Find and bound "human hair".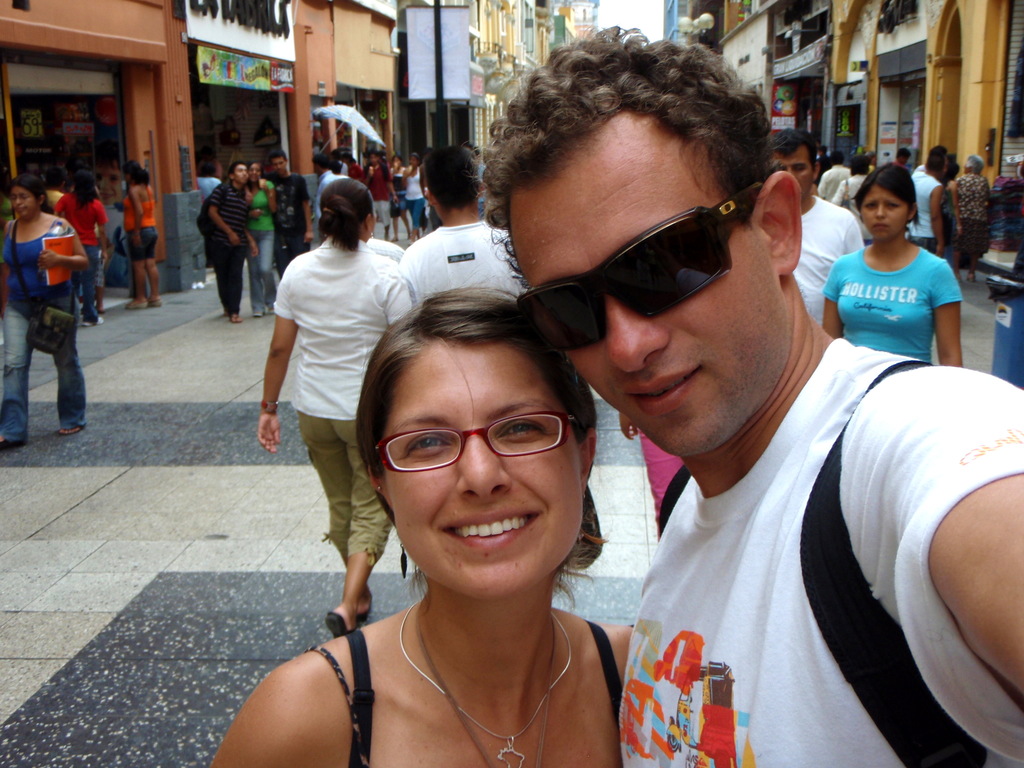
Bound: 391/153/402/164.
